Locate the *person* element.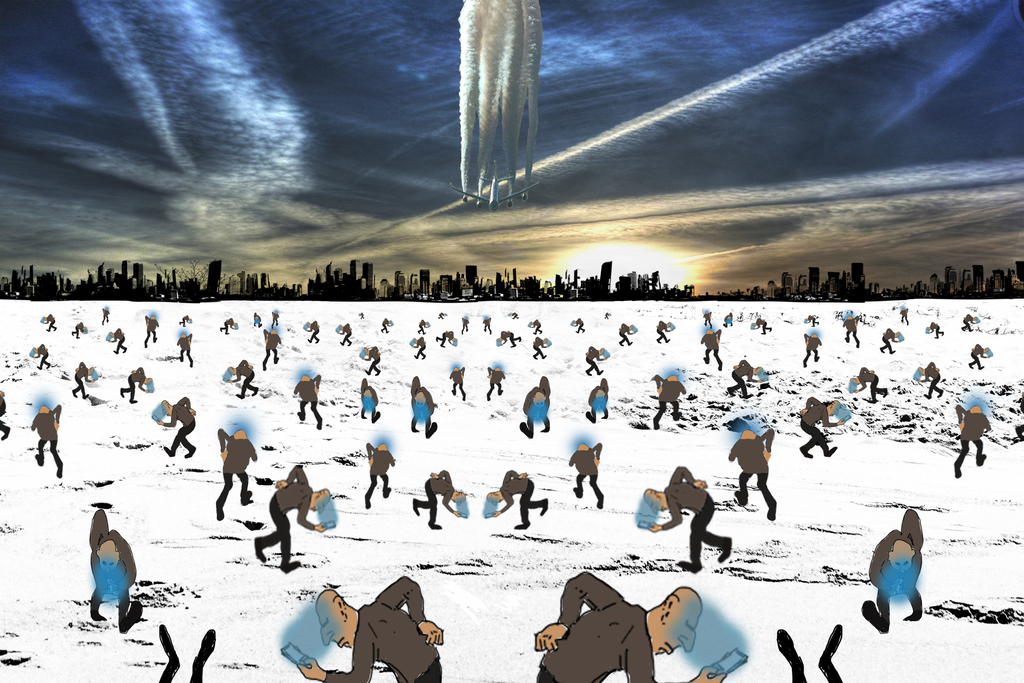
Element bbox: bbox(739, 420, 788, 530).
